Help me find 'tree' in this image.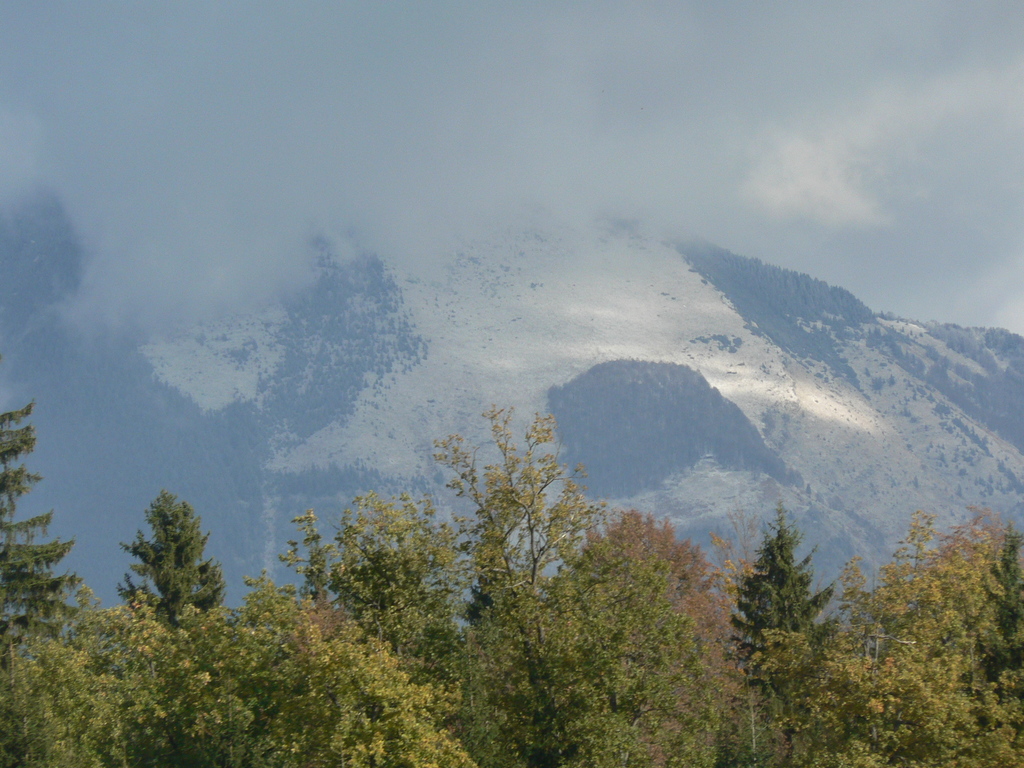
Found it: [left=114, top=490, right=229, bottom=637].
